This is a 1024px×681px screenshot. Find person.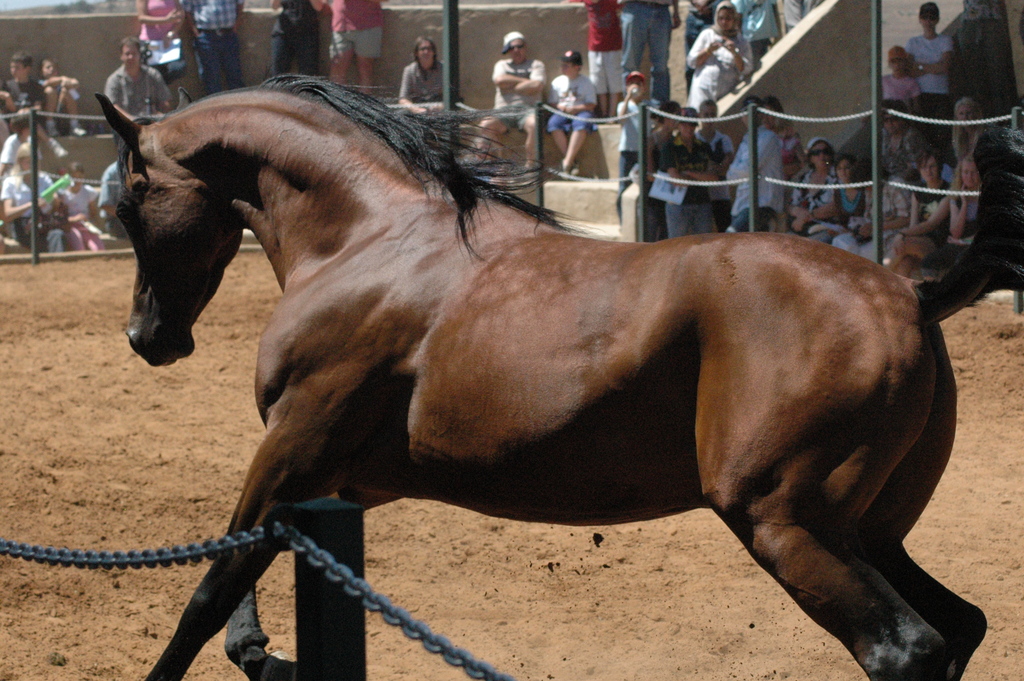
Bounding box: left=0, top=151, right=60, bottom=256.
